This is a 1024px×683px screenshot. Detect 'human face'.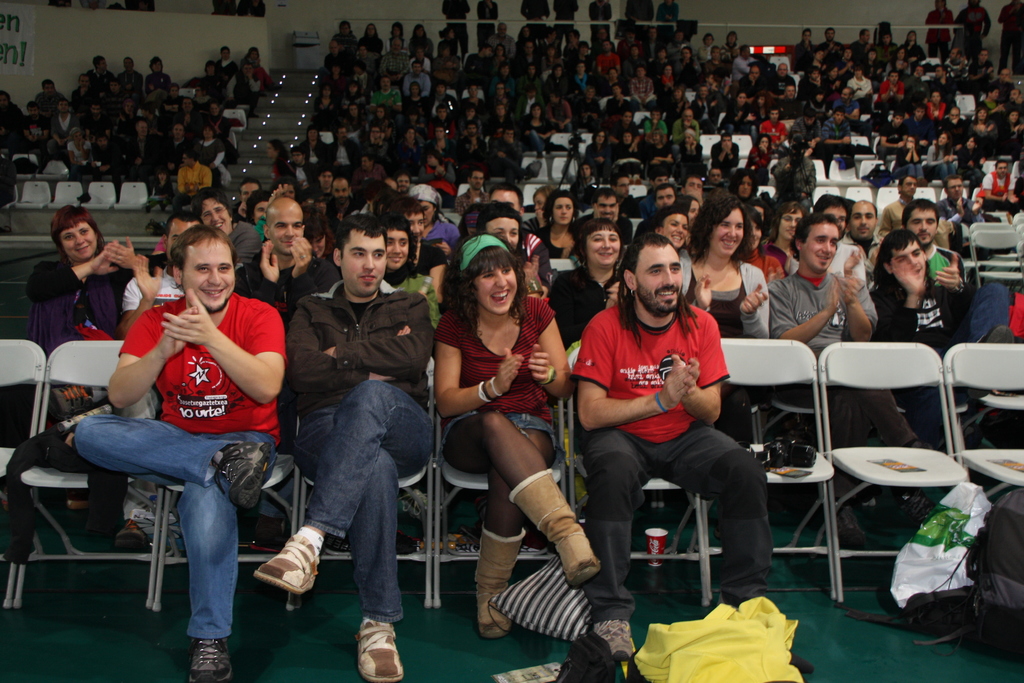
200, 197, 234, 224.
